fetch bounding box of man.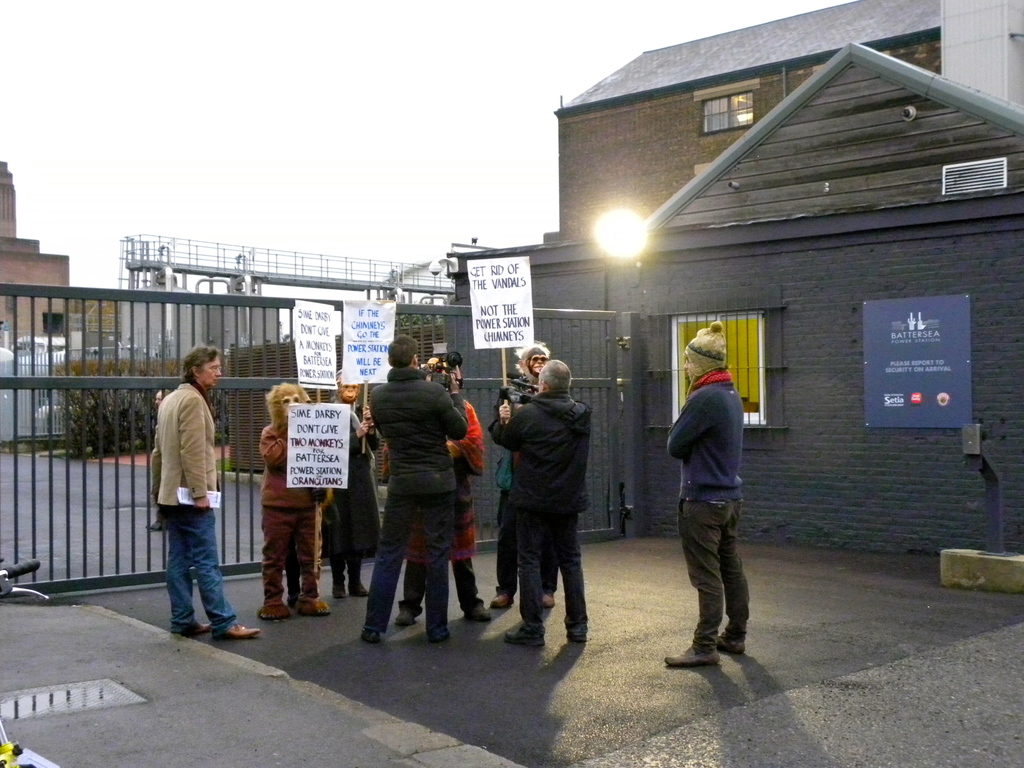
Bbox: bbox(144, 386, 172, 531).
